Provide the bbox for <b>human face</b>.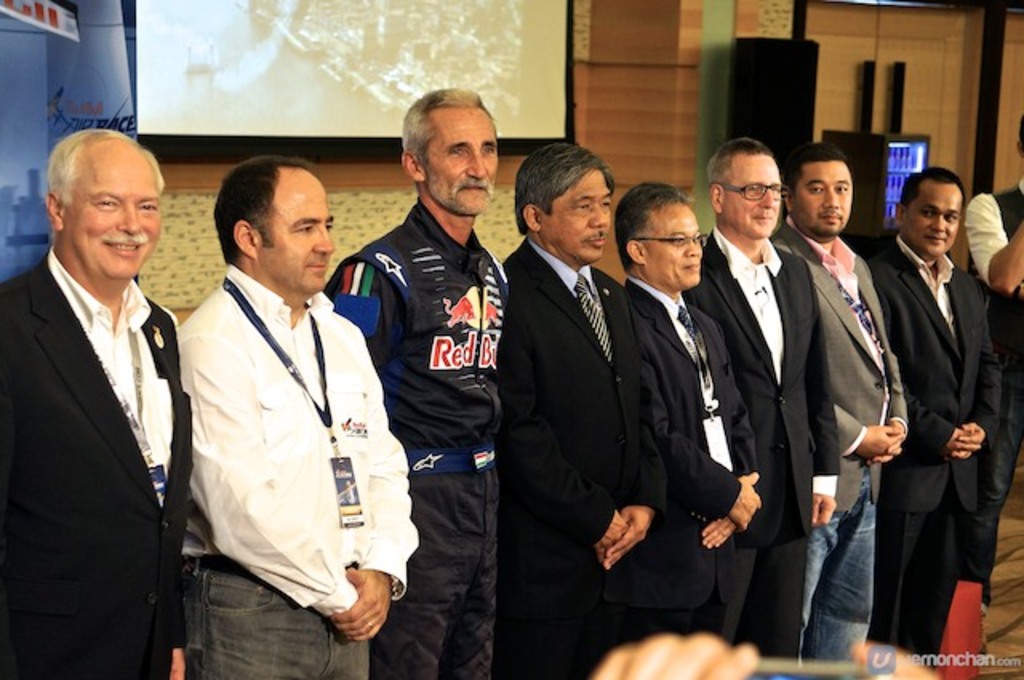
[x1=259, y1=182, x2=339, y2=296].
